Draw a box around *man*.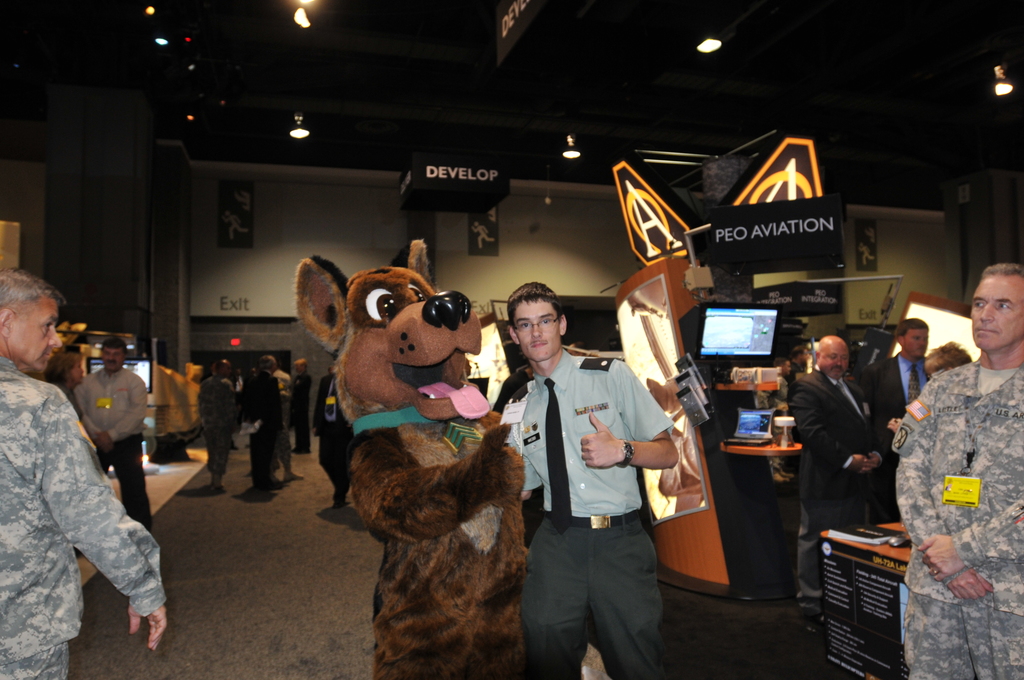
(x1=198, y1=359, x2=238, y2=493).
